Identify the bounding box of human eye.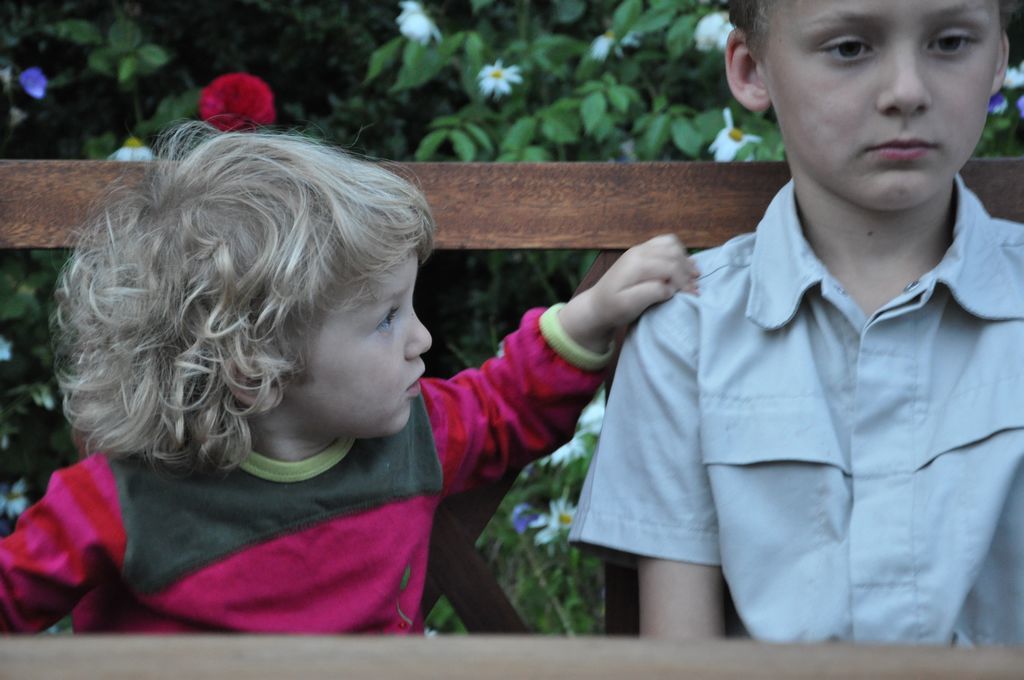
[364,297,406,336].
